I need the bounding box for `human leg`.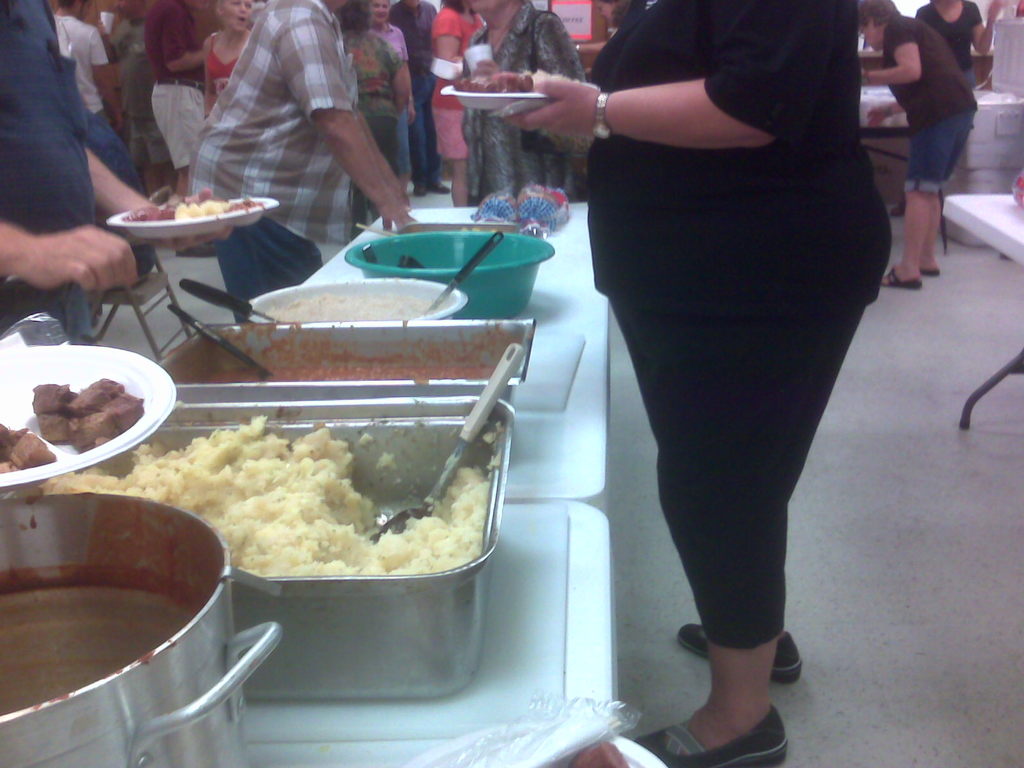
Here it is: BBox(218, 203, 314, 321).
